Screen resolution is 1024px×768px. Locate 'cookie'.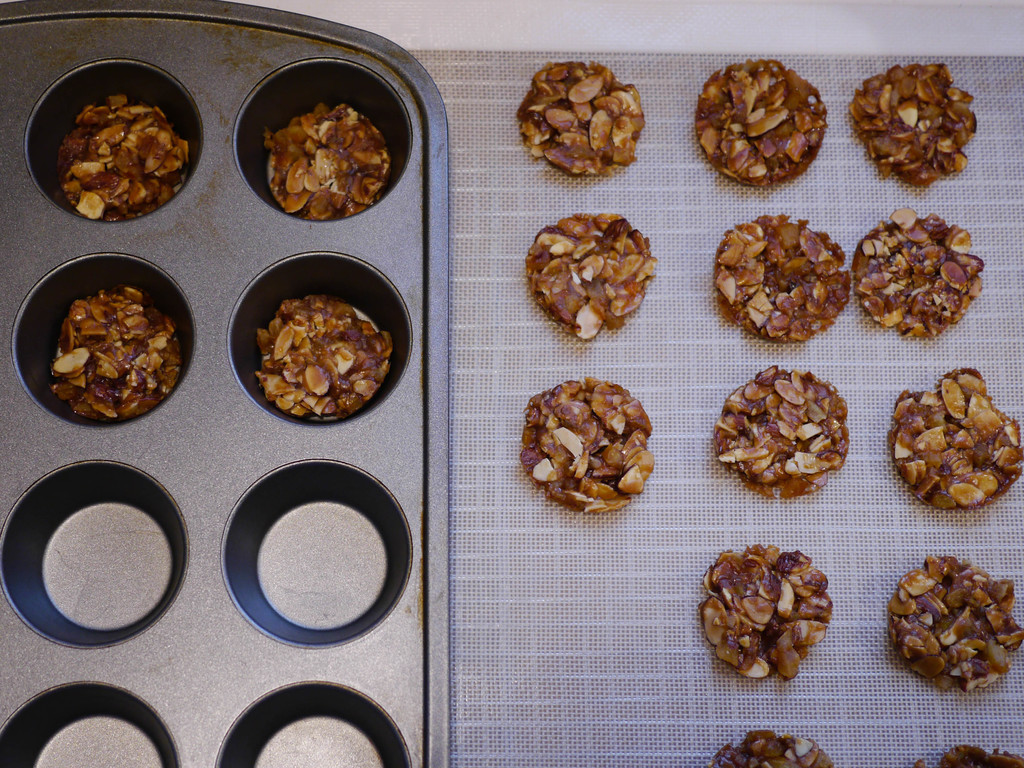
(x1=696, y1=57, x2=831, y2=189).
